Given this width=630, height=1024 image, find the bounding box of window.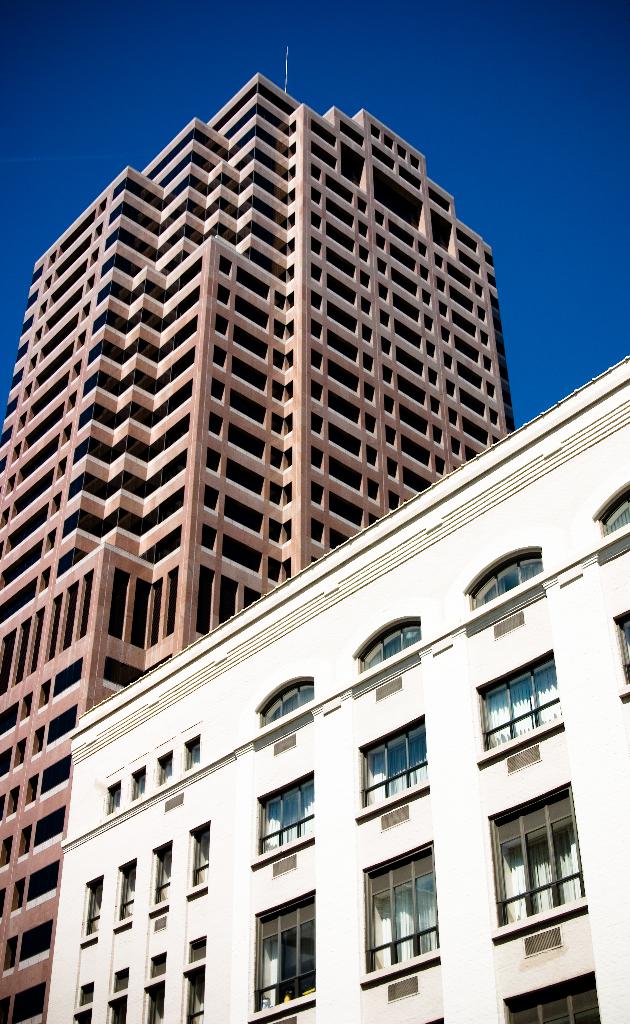
1 627 17 692.
